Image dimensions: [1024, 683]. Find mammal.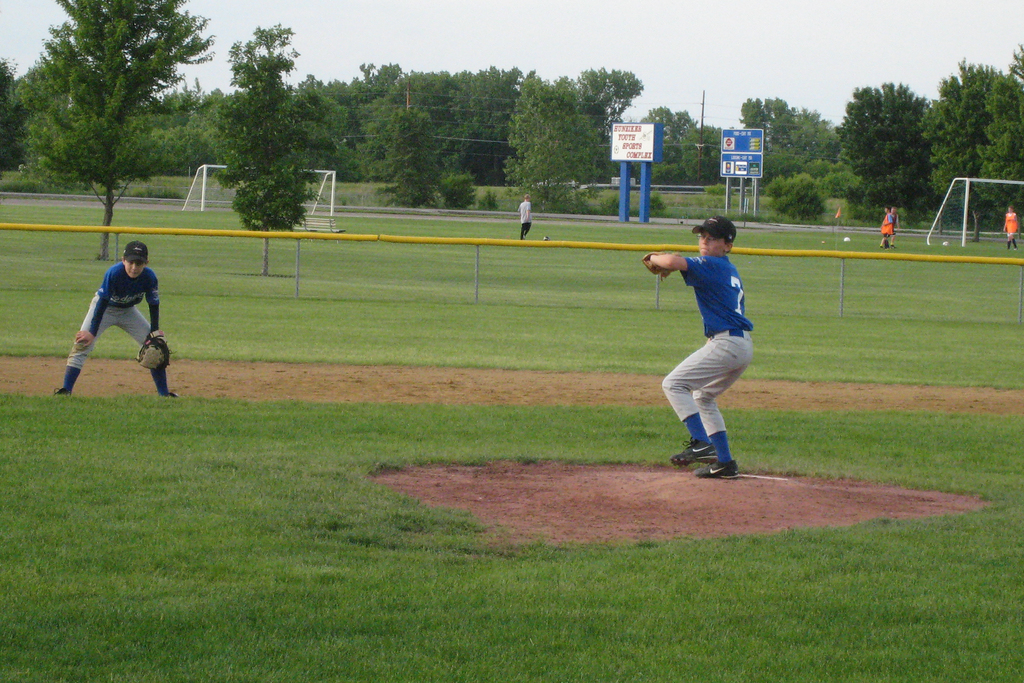
<region>880, 208, 897, 250</region>.
